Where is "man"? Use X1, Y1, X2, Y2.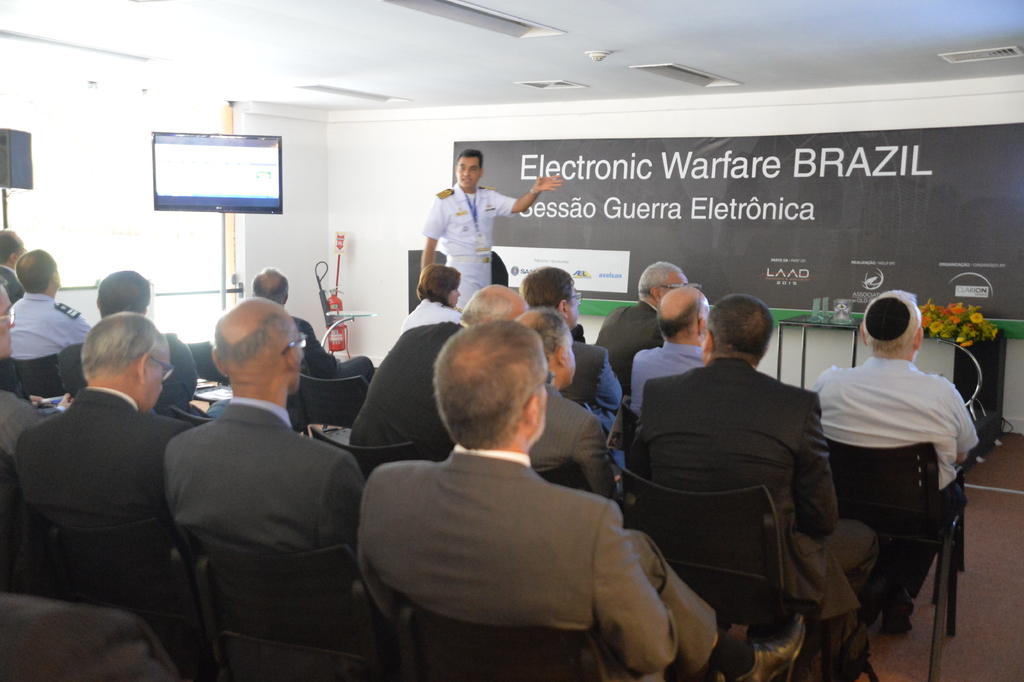
56, 263, 200, 412.
